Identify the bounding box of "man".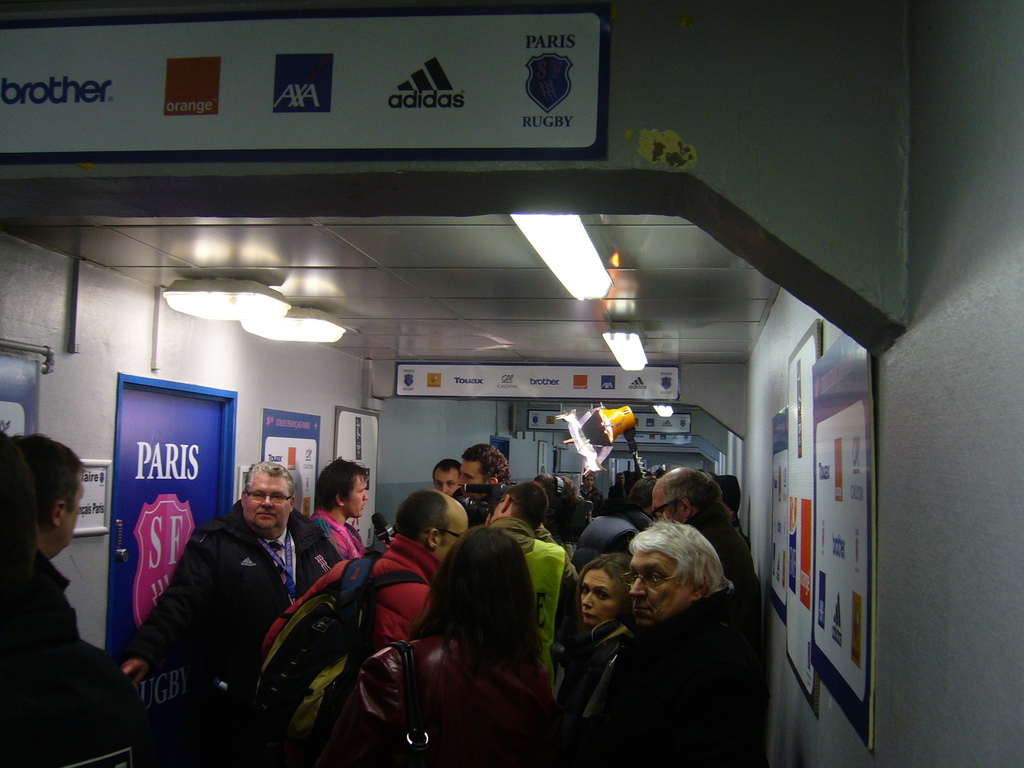
l=431, t=460, r=459, b=497.
